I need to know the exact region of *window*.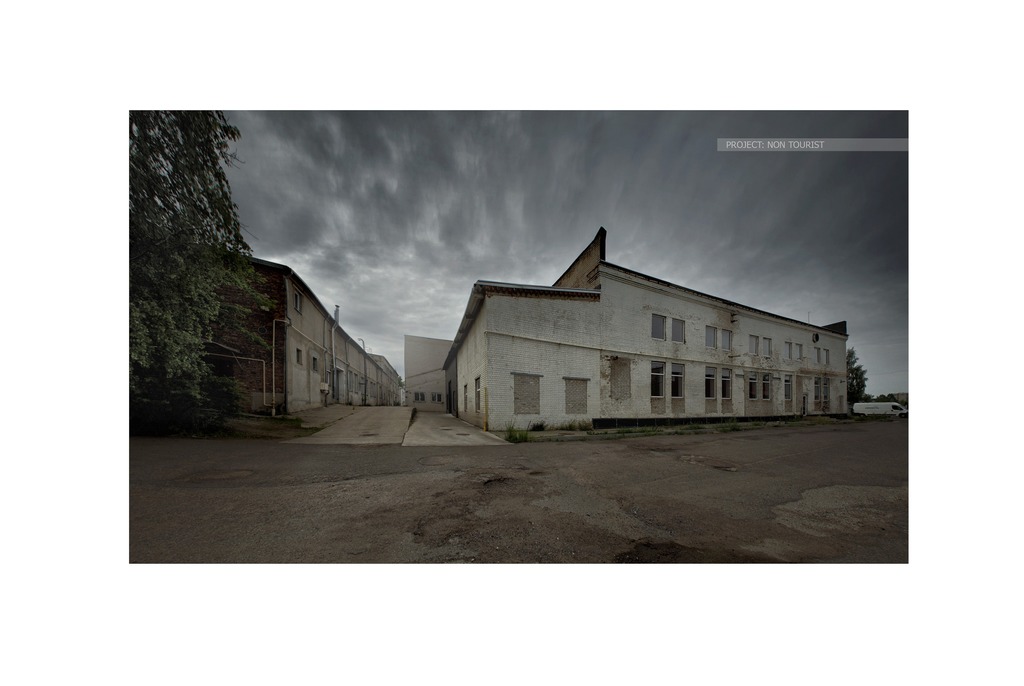
Region: Rect(435, 395, 445, 405).
